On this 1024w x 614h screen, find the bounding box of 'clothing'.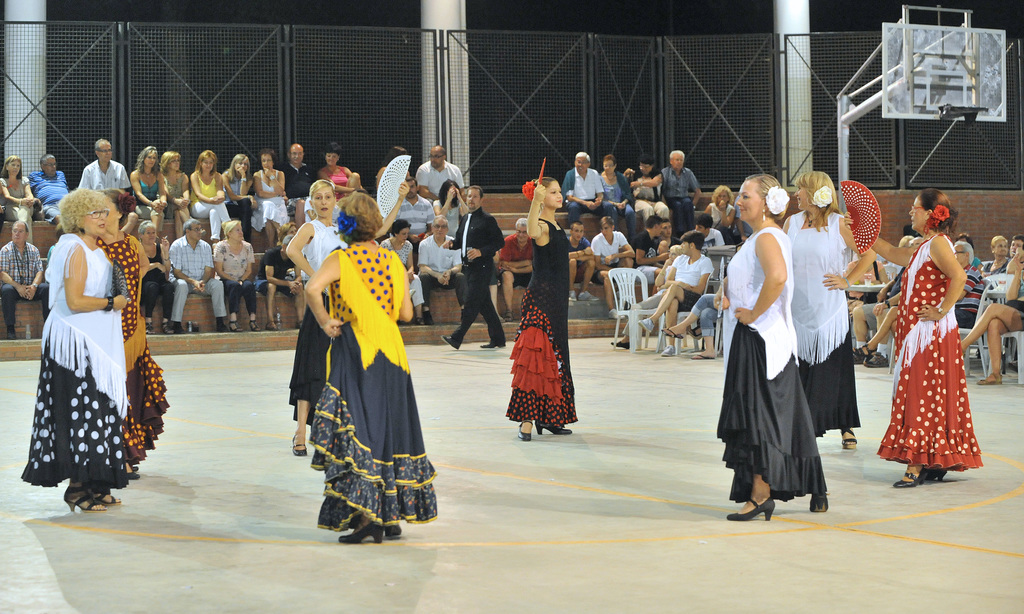
Bounding box: crop(707, 202, 739, 239).
